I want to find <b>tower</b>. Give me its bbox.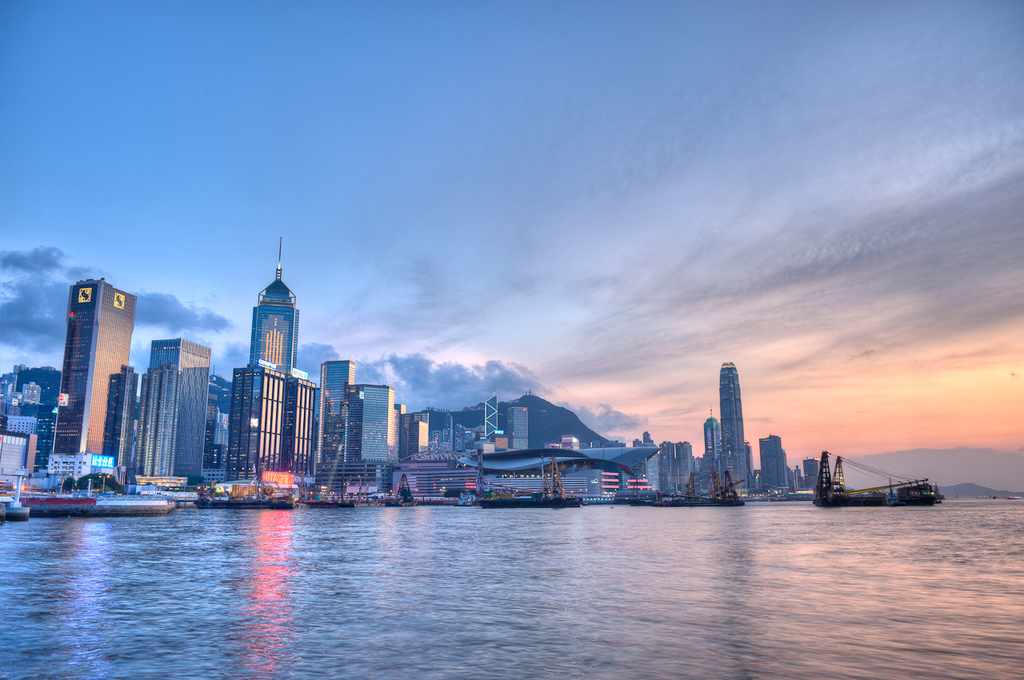
<box>248,234,298,374</box>.
